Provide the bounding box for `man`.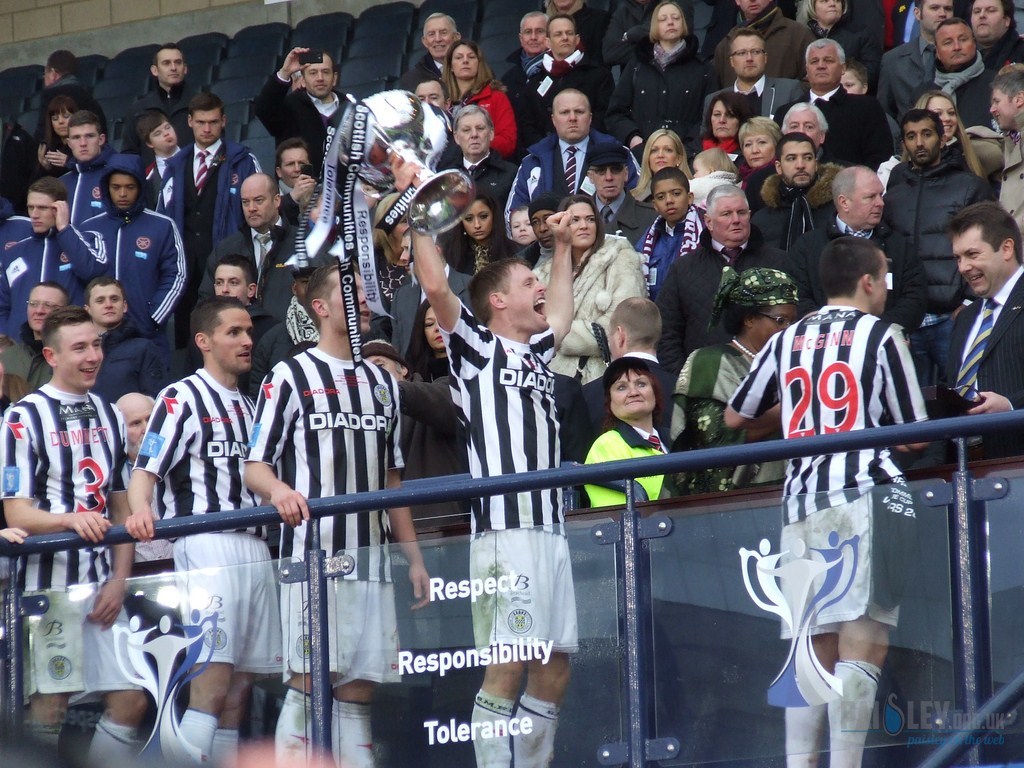
BBox(929, 13, 998, 129).
